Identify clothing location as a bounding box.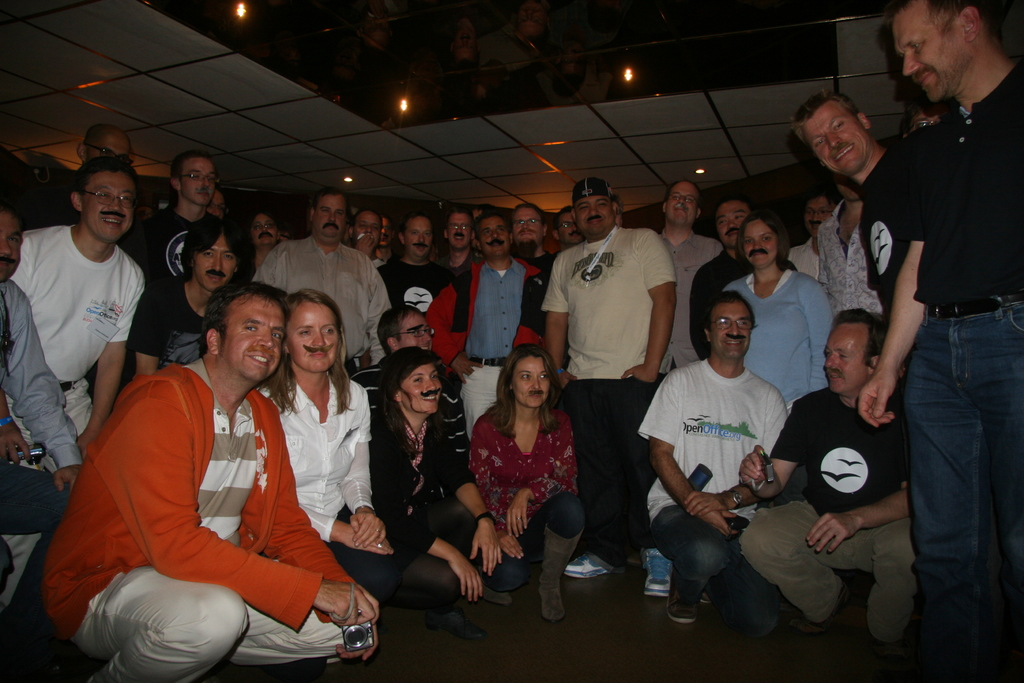
bbox(769, 381, 919, 519).
